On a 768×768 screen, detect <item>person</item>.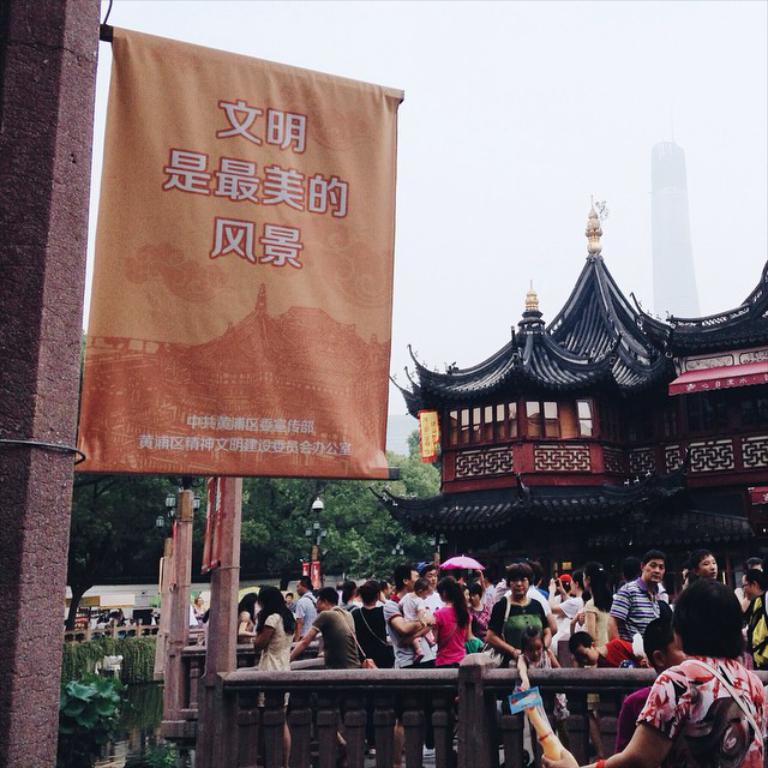
(540,575,767,767).
